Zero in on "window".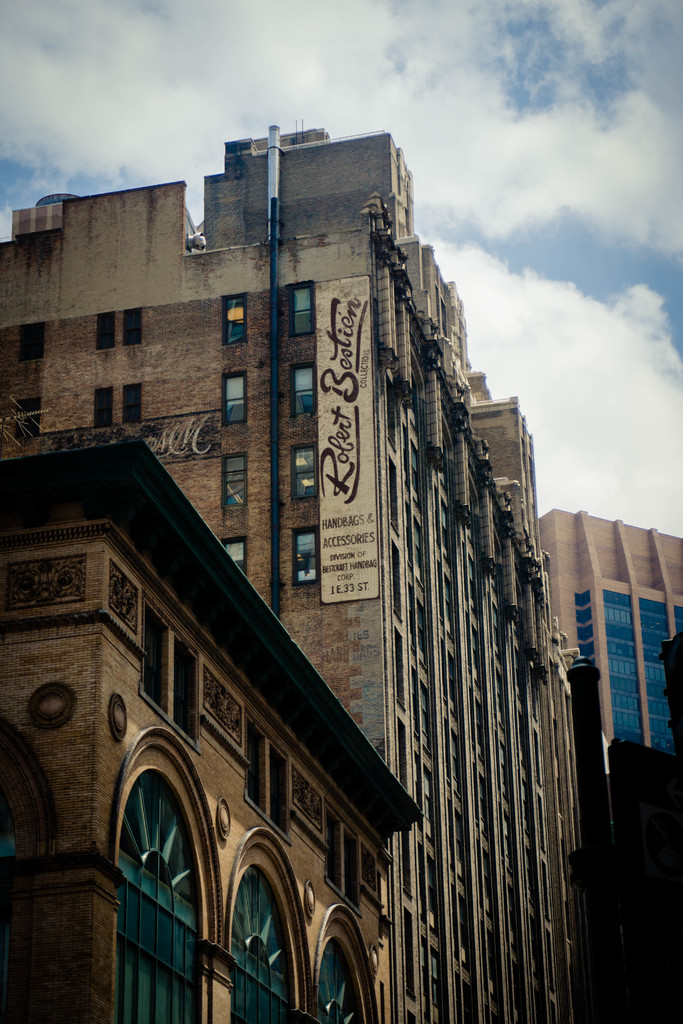
Zeroed in: bbox=[293, 367, 315, 417].
